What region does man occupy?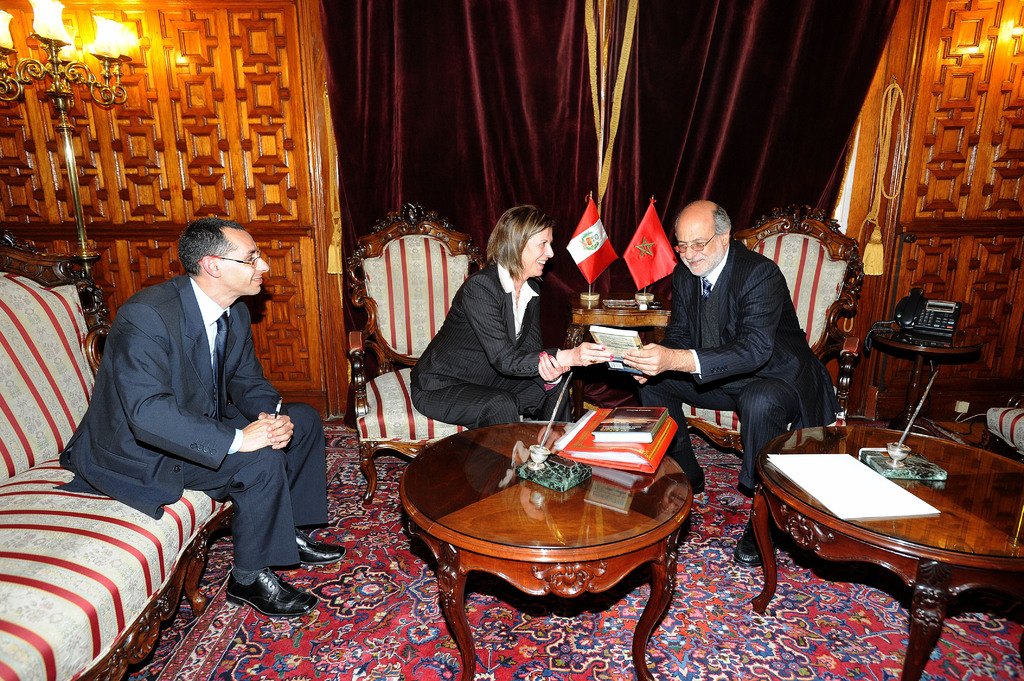
{"left": 54, "top": 217, "right": 348, "bottom": 625}.
